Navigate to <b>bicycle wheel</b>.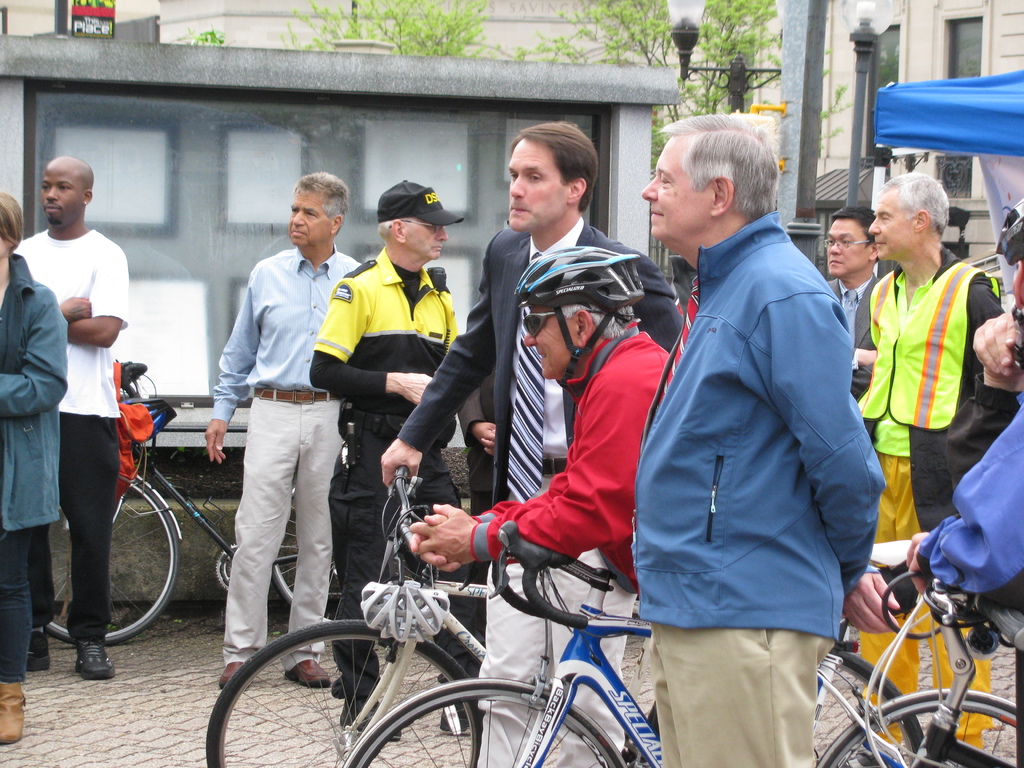
Navigation target: (left=351, top=673, right=627, bottom=767).
